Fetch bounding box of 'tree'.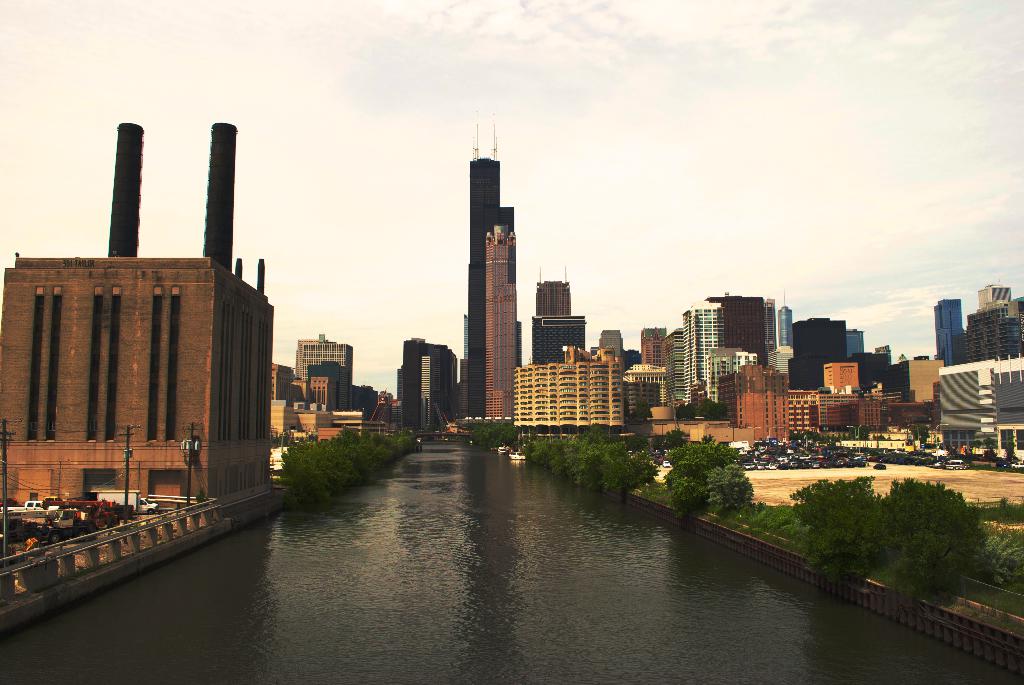
Bbox: [848,424,872,439].
